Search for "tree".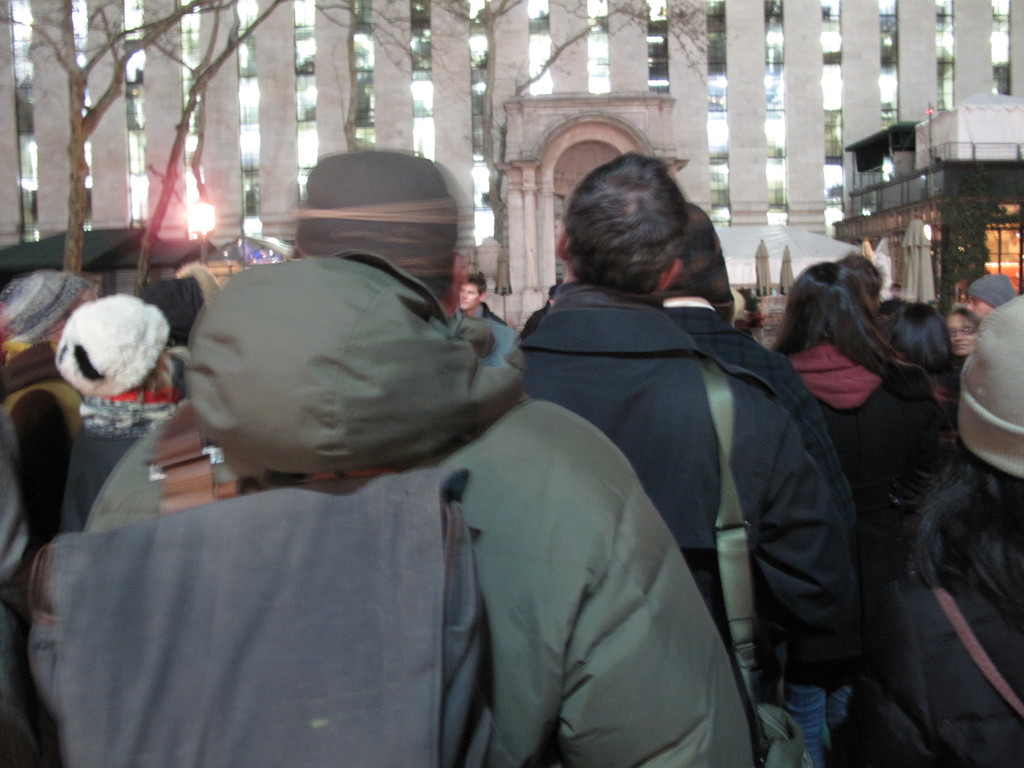
Found at (0,0,281,294).
